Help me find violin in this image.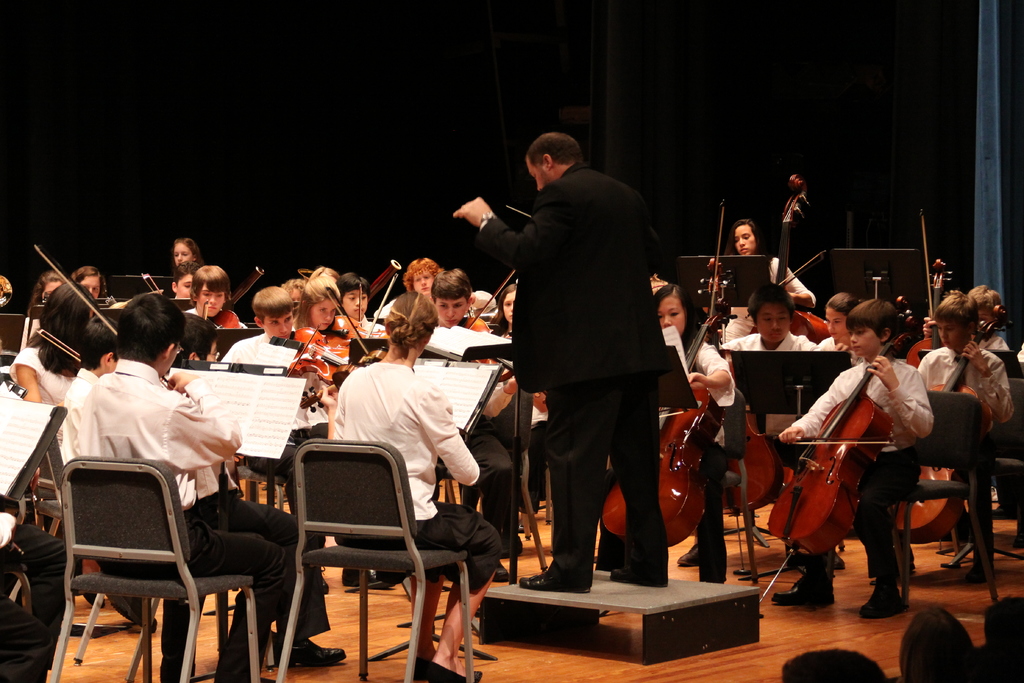
Found it: [278,329,355,378].
